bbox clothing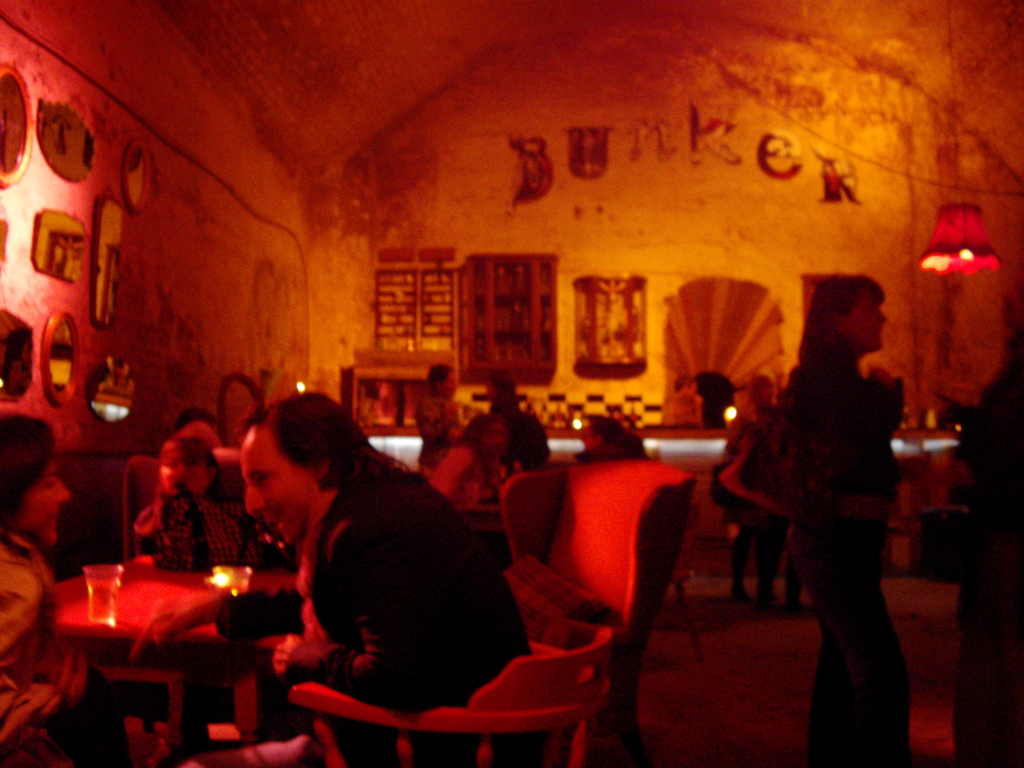
(x1=662, y1=392, x2=703, y2=428)
